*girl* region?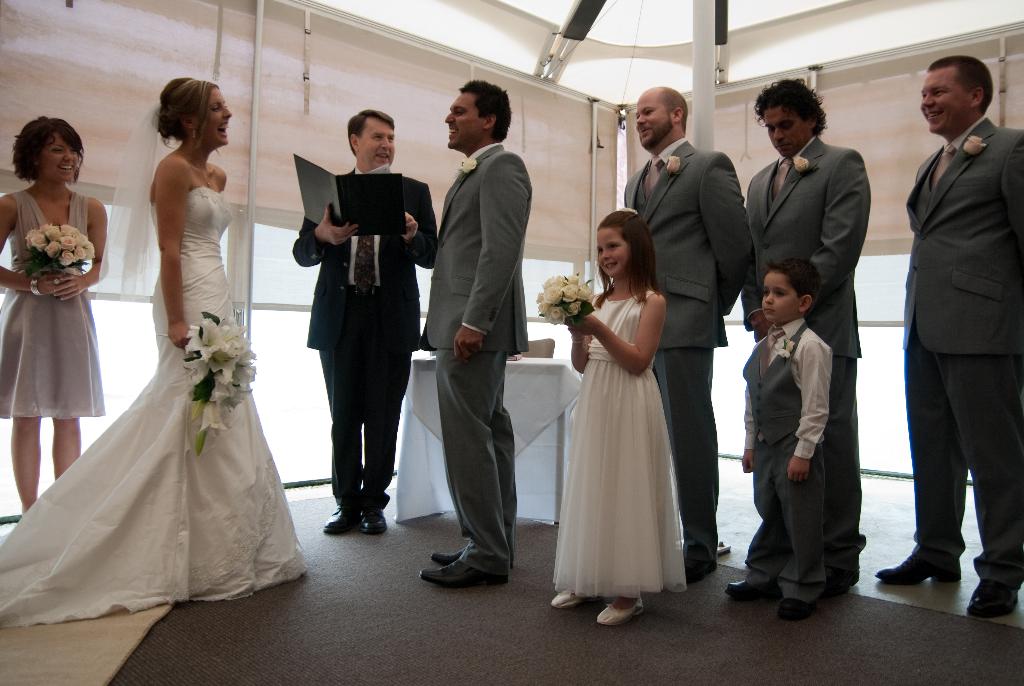
BBox(541, 181, 719, 633)
